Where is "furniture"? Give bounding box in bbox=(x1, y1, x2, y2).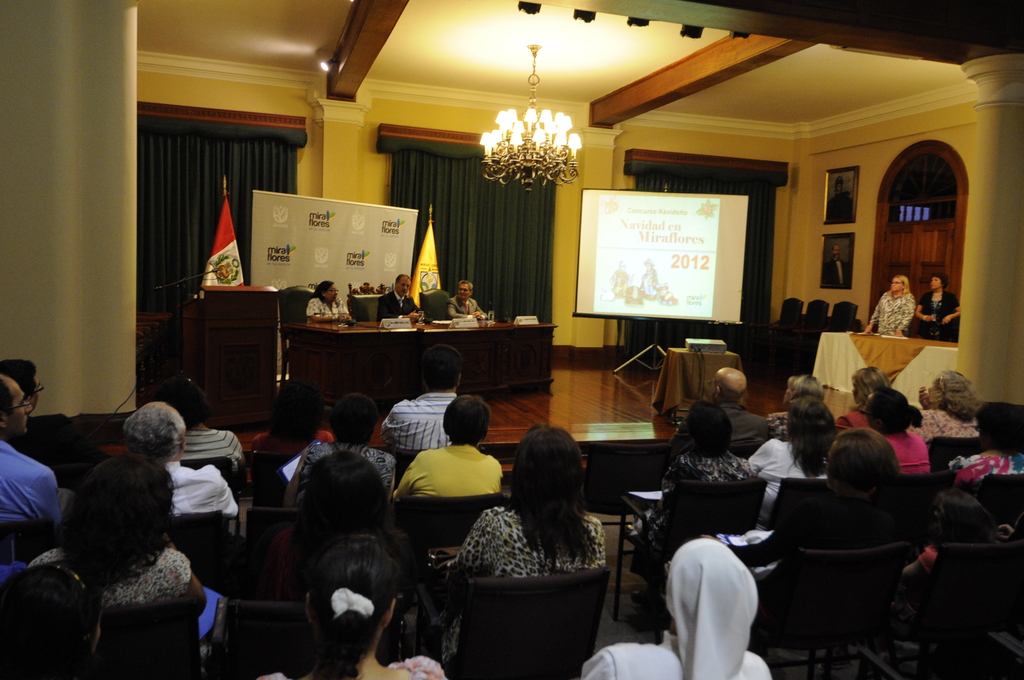
bbox=(645, 346, 745, 418).
